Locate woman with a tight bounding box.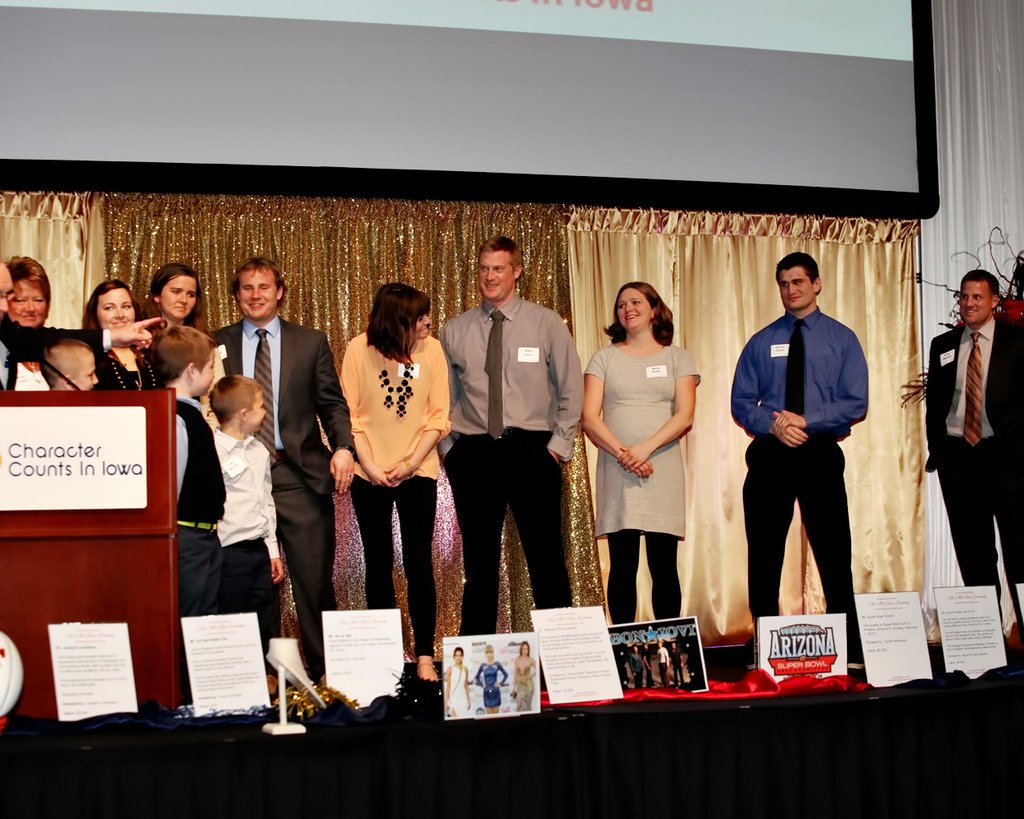
[581, 294, 705, 625].
